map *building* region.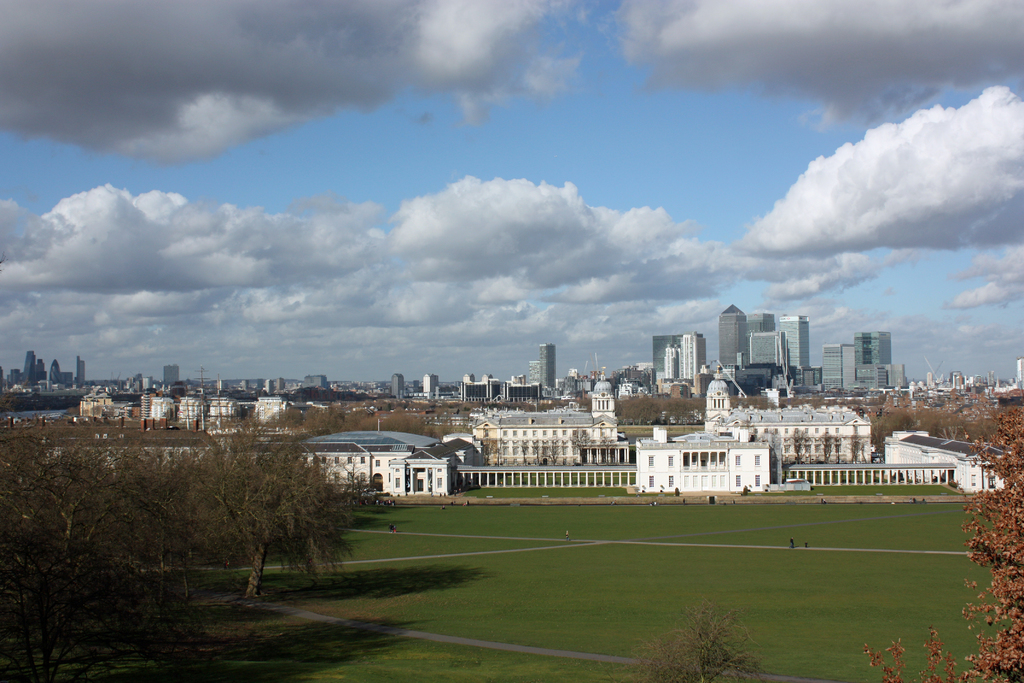
Mapped to 392 374 402 398.
